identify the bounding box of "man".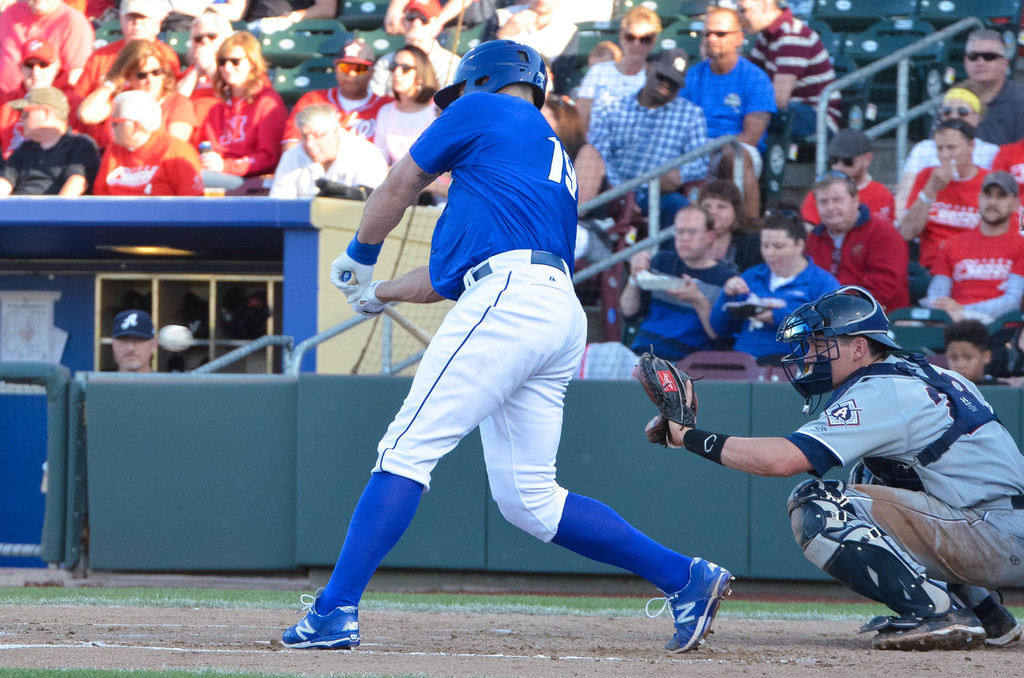
631,284,1023,648.
